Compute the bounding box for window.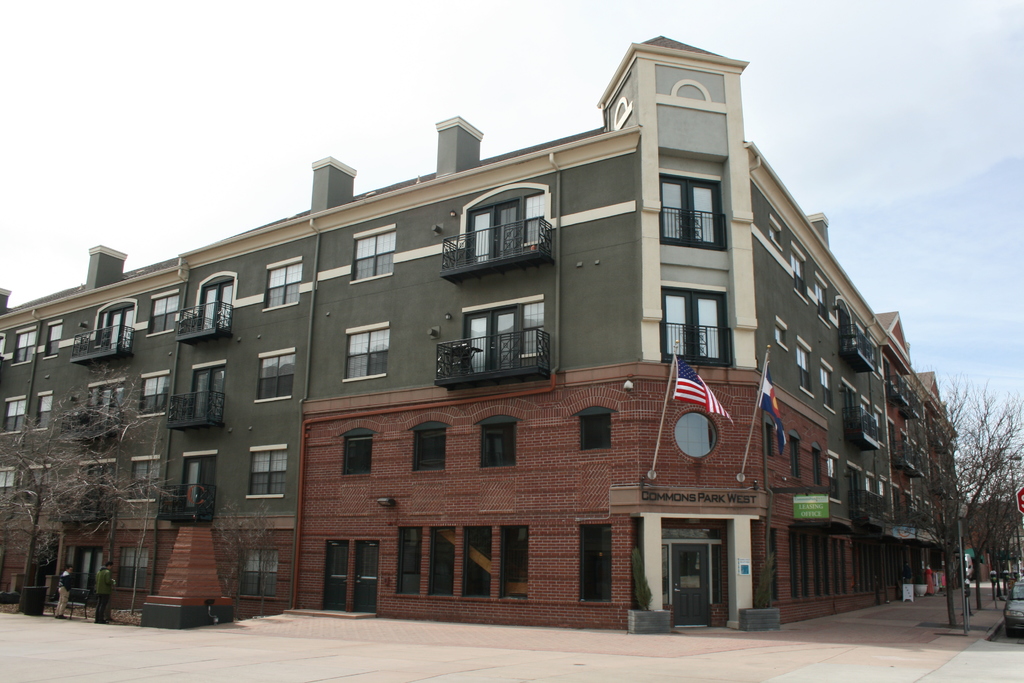
crop(86, 377, 124, 436).
